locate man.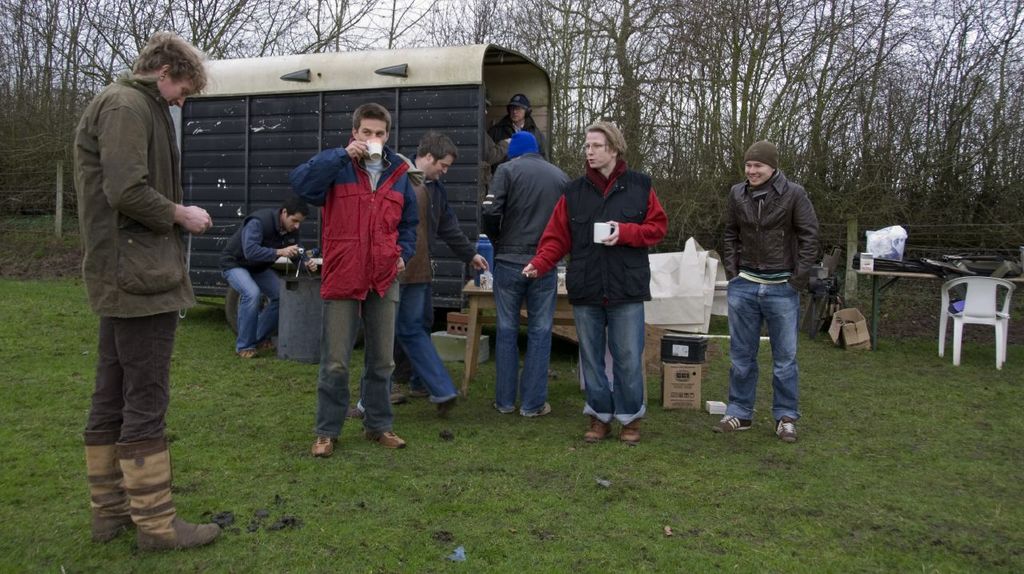
Bounding box: crop(287, 98, 411, 457).
